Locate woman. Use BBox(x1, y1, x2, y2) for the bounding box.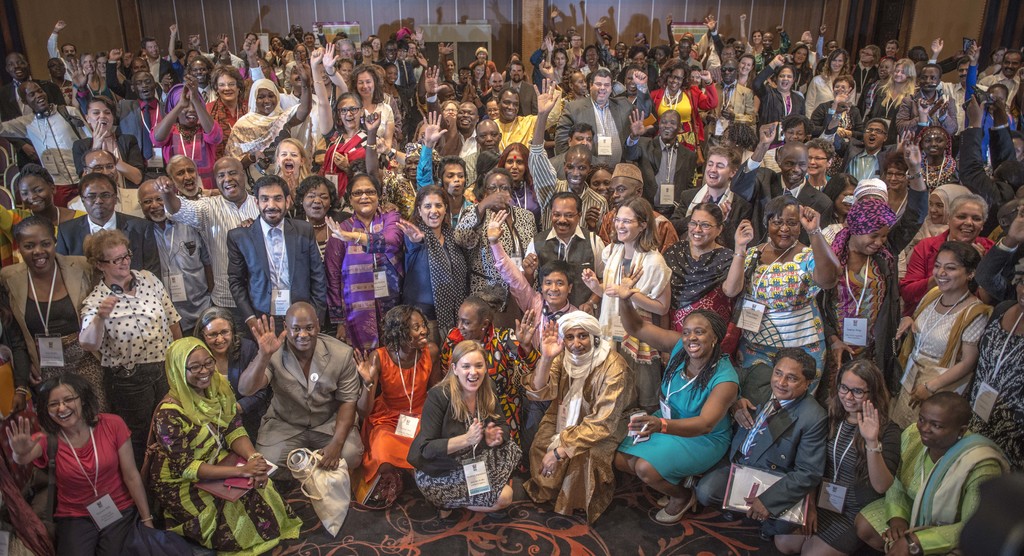
BBox(391, 183, 474, 356).
